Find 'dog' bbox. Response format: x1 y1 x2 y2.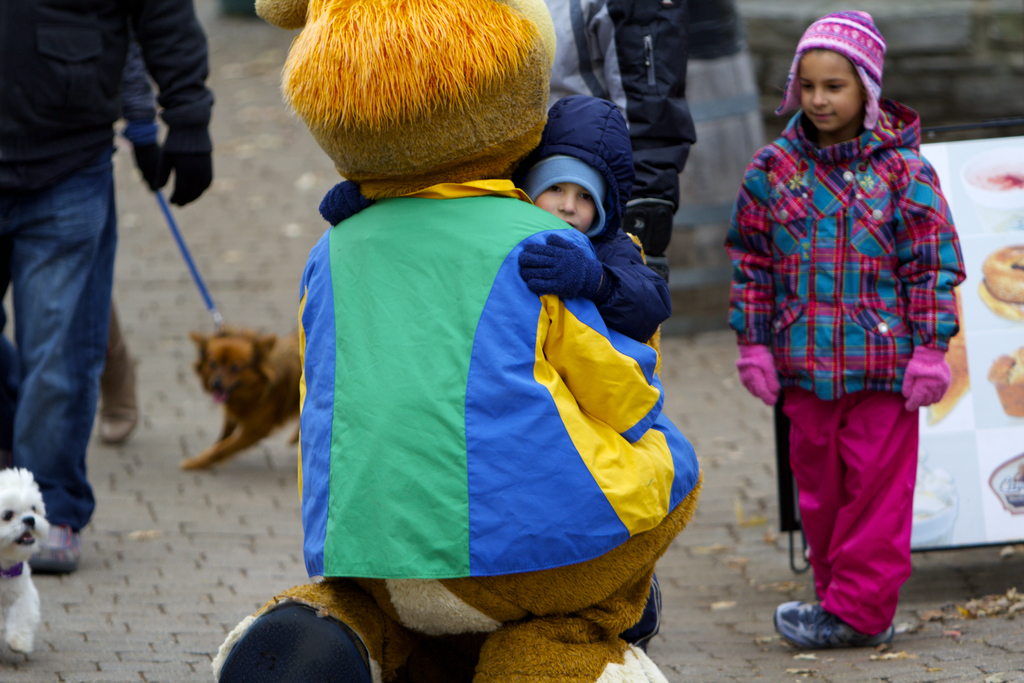
0 472 56 668.
